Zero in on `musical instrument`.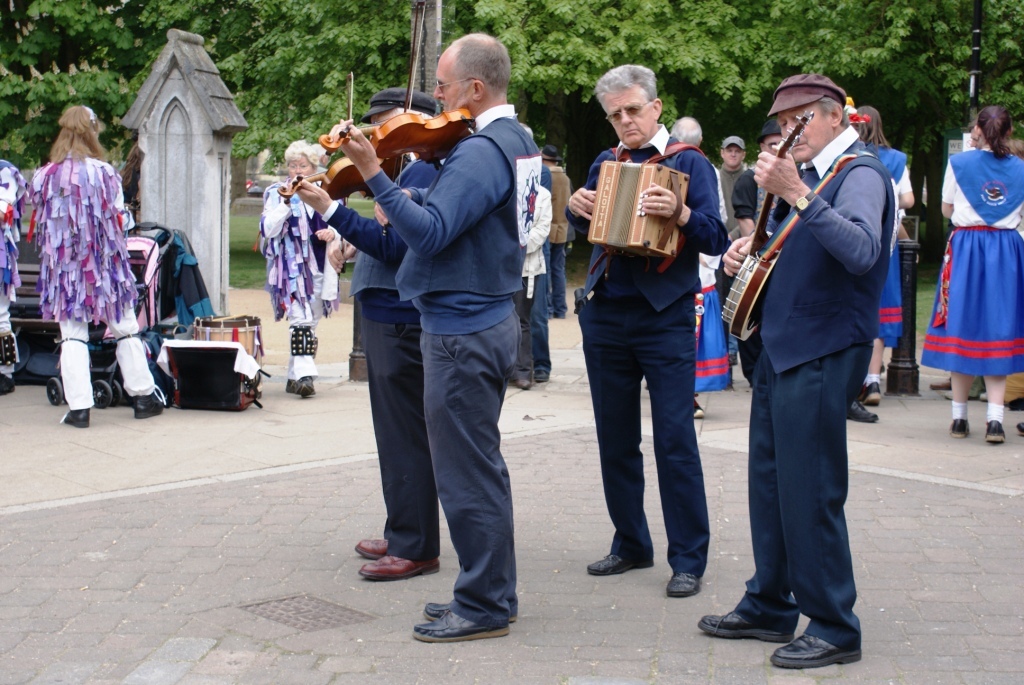
Zeroed in: 317,0,478,241.
